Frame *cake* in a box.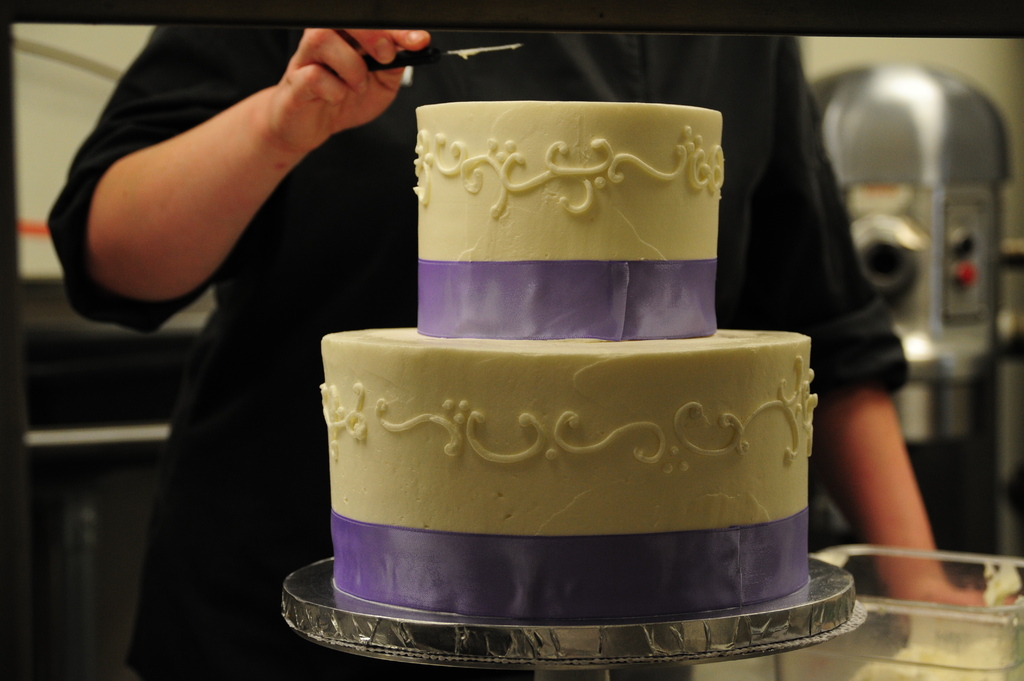
{"x1": 321, "y1": 101, "x2": 811, "y2": 623}.
